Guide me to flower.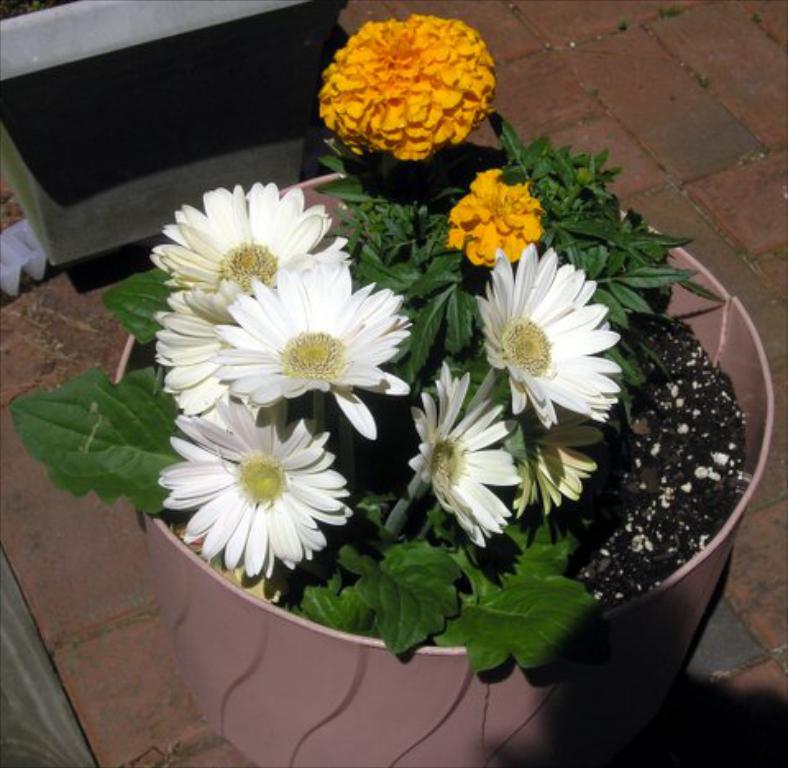
Guidance: x1=499, y1=420, x2=609, y2=525.
